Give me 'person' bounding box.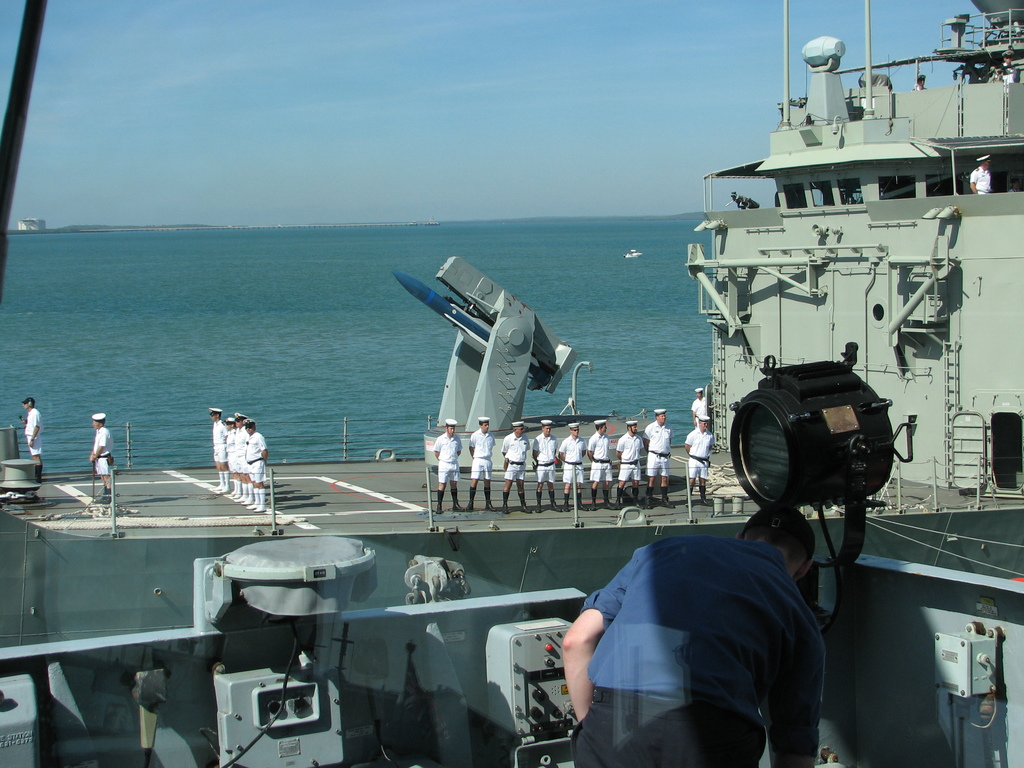
(536,415,559,511).
